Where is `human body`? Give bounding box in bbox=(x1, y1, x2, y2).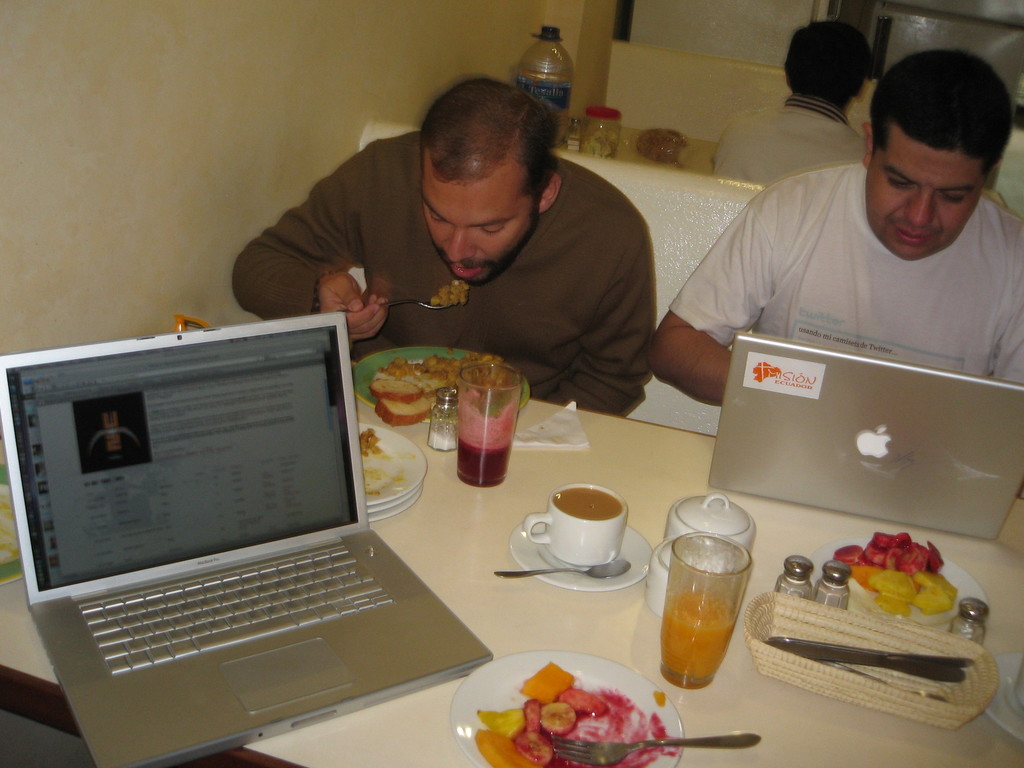
bbox=(232, 83, 671, 383).
